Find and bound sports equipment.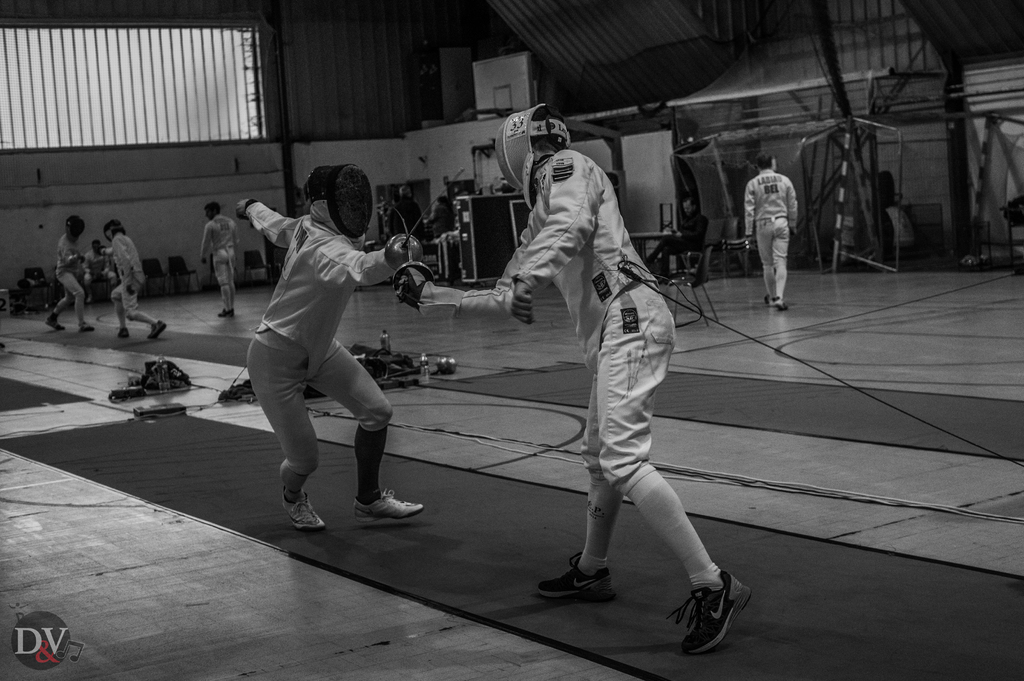
Bound: [left=383, top=164, right=463, bottom=269].
